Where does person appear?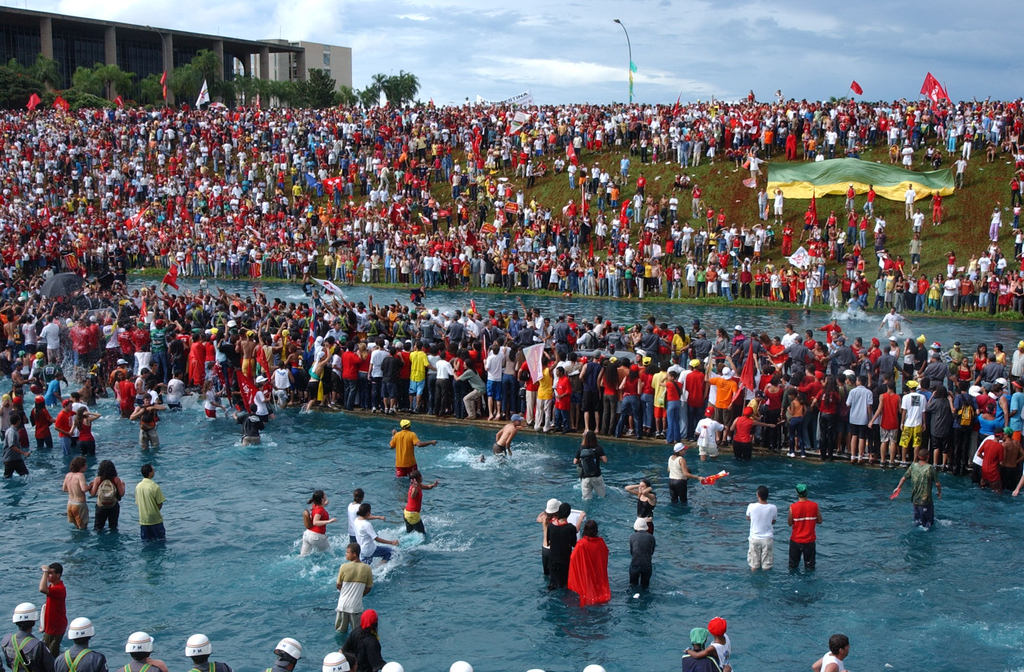
Appears at detection(29, 397, 51, 449).
